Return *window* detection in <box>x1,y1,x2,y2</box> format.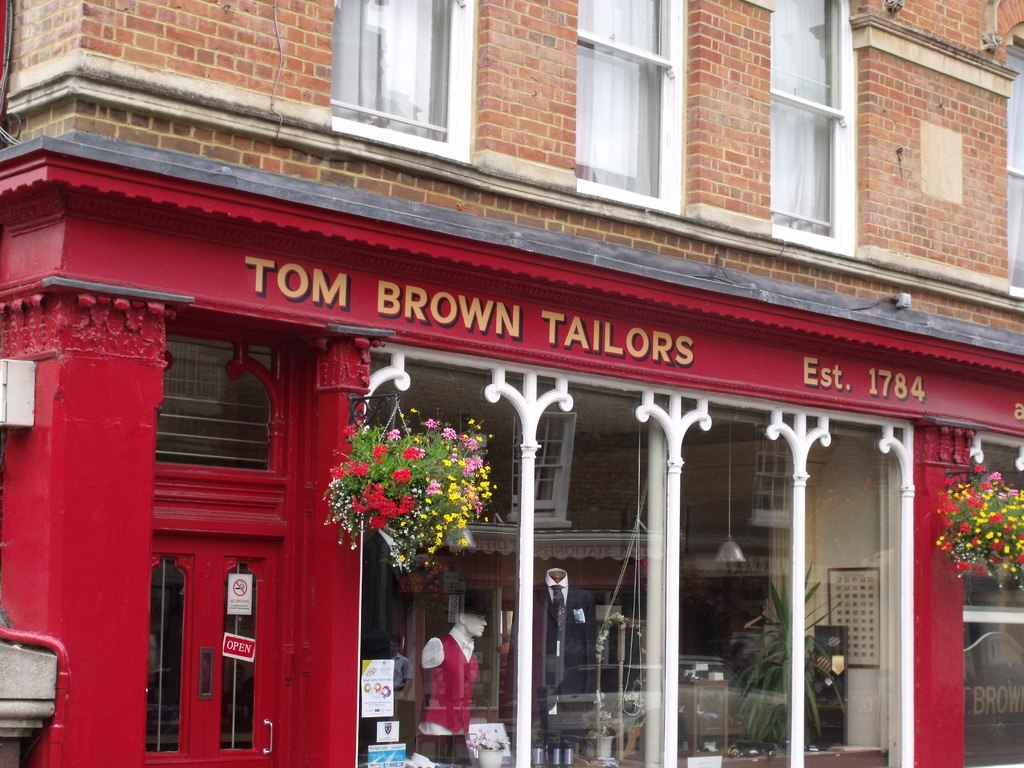
<box>333,0,452,146</box>.
